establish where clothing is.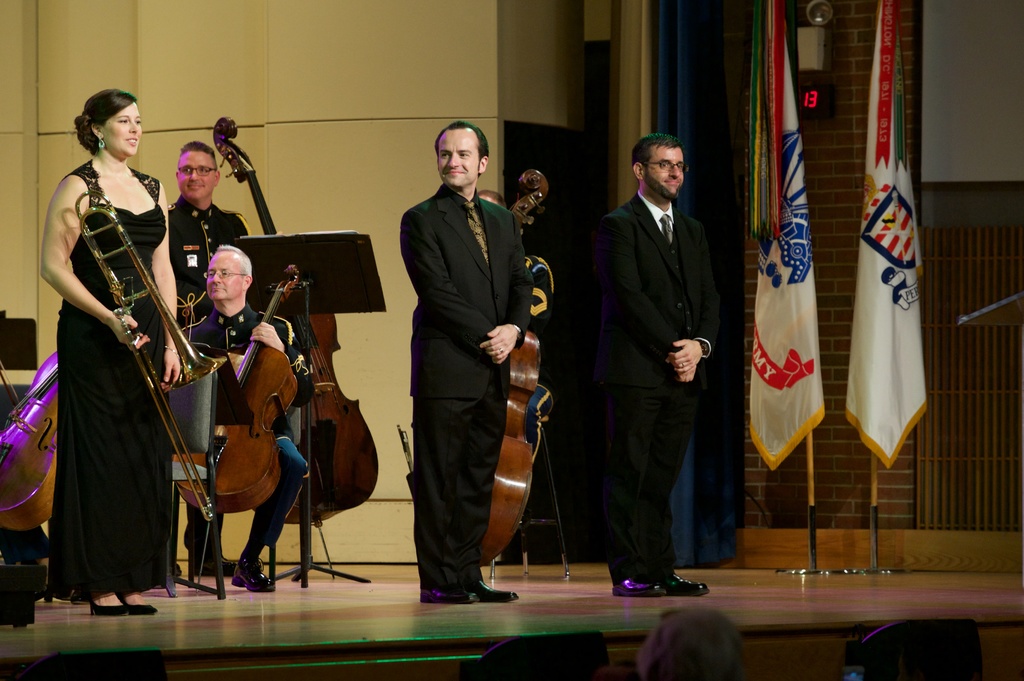
Established at <box>609,202,728,586</box>.
